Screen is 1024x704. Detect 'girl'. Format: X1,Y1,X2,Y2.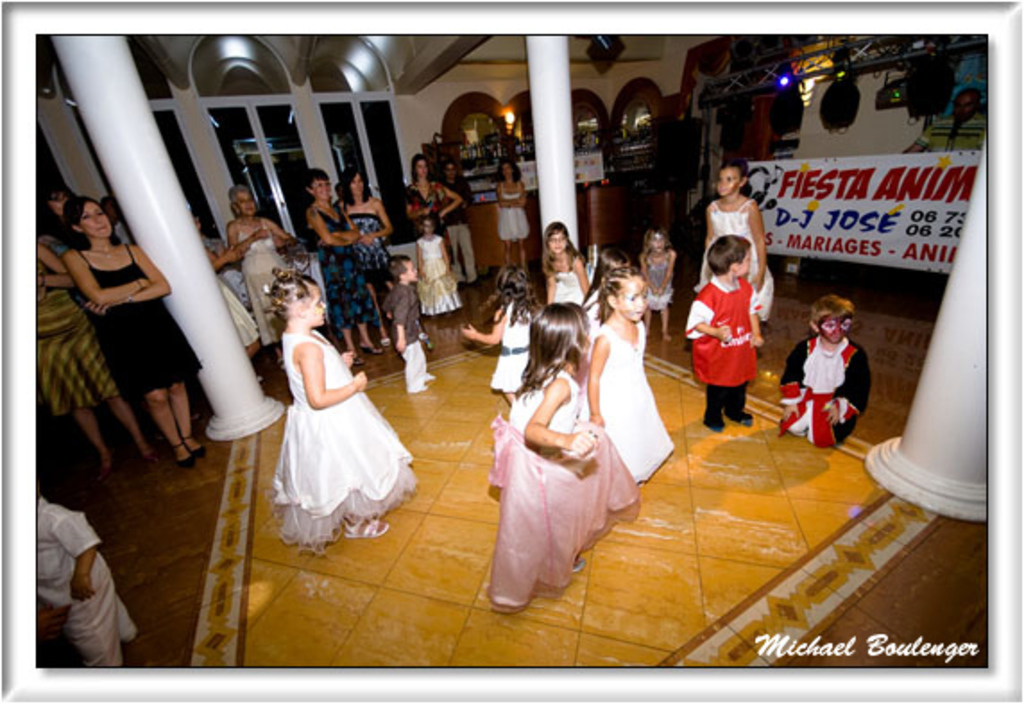
270,265,421,559.
